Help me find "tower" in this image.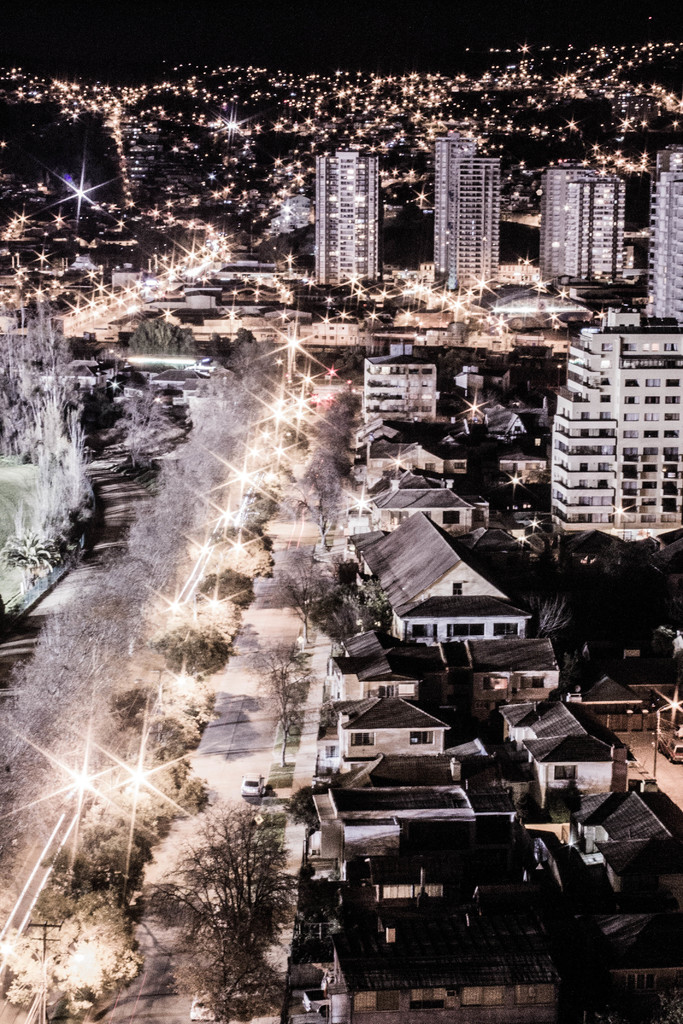
Found it: [313, 138, 383, 287].
